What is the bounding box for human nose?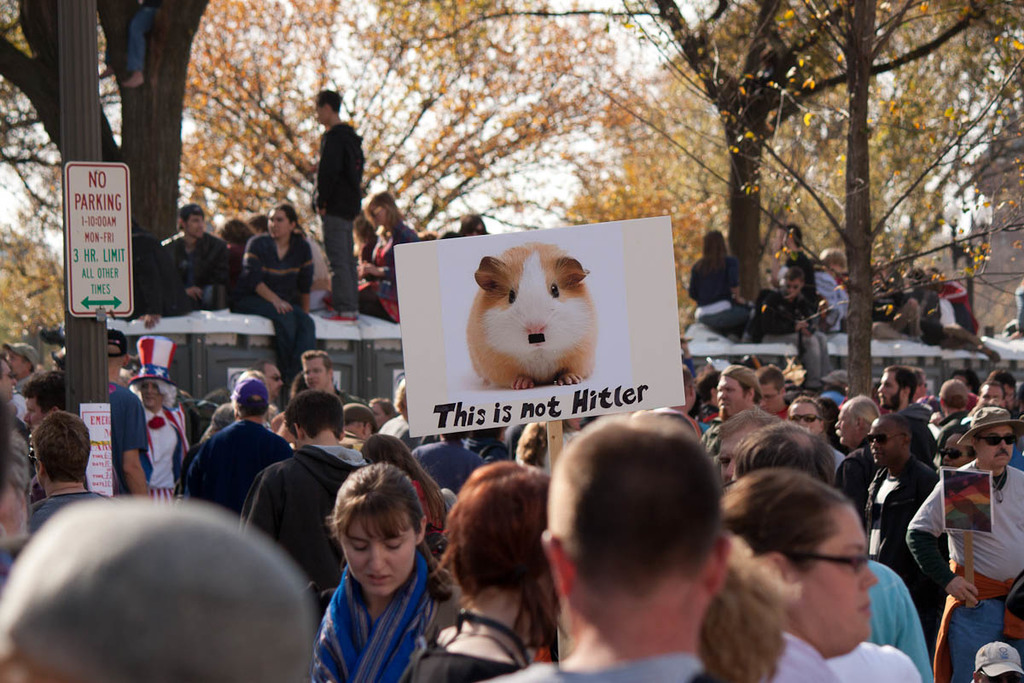
detection(755, 394, 765, 412).
